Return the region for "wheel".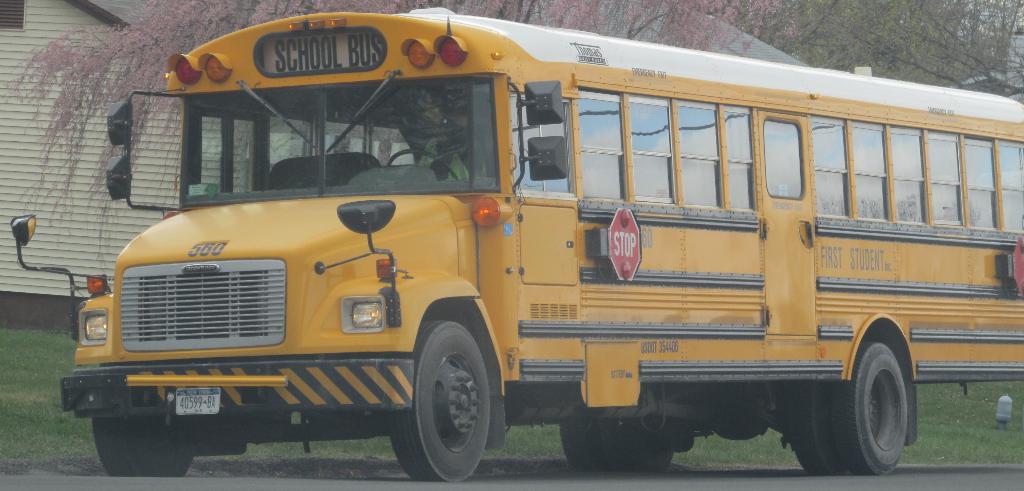
pyautogui.locateOnScreen(615, 423, 670, 472).
